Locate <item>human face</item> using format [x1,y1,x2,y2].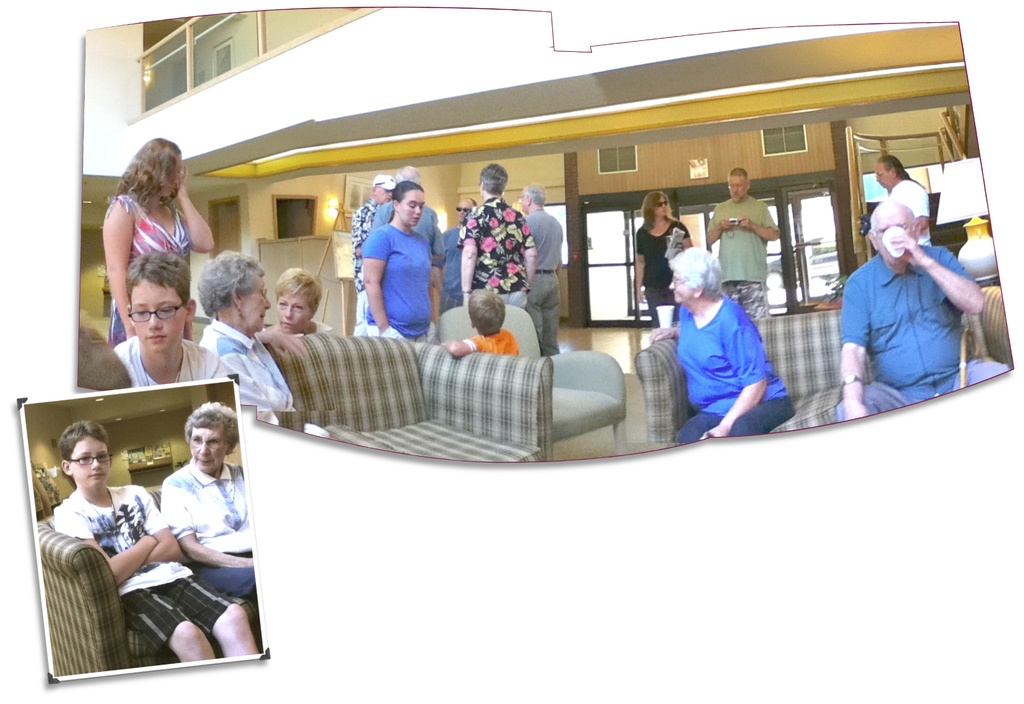
[134,281,189,356].
